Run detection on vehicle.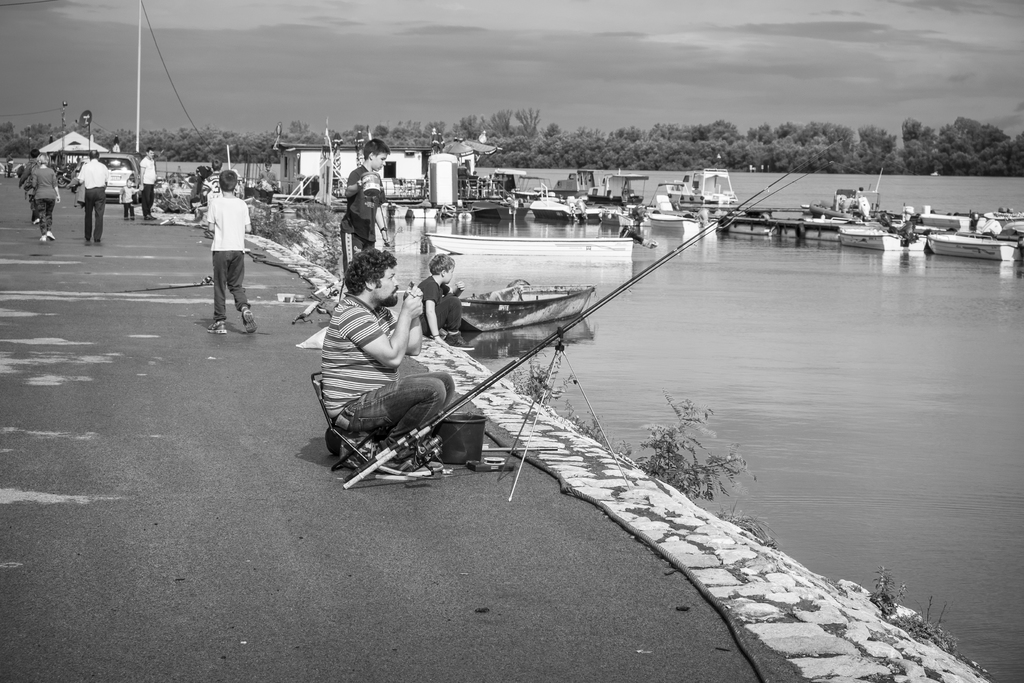
Result: region(525, 199, 572, 218).
